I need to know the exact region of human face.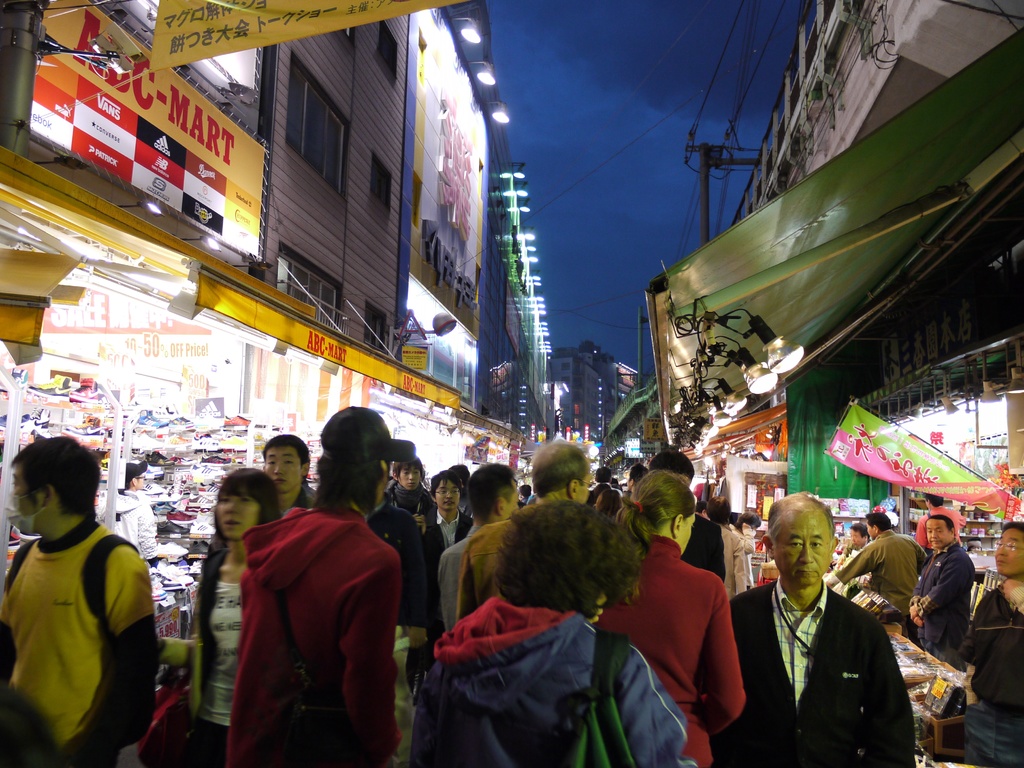
Region: [x1=927, y1=514, x2=957, y2=550].
